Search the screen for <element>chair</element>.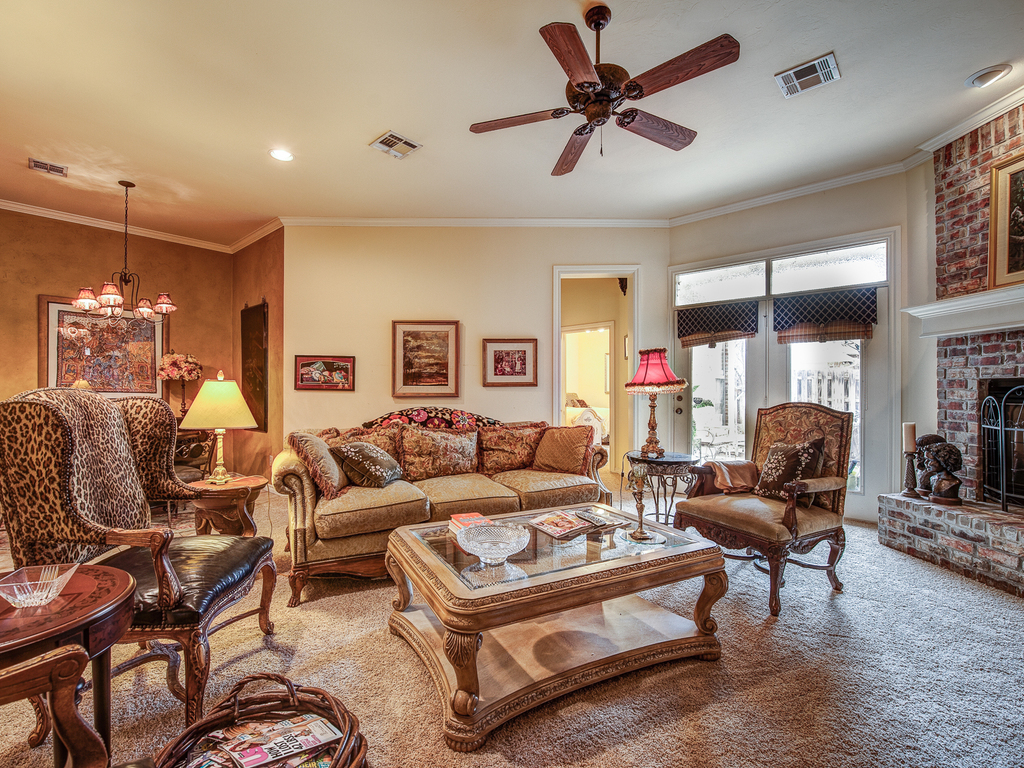
Found at (x1=0, y1=385, x2=278, y2=744).
